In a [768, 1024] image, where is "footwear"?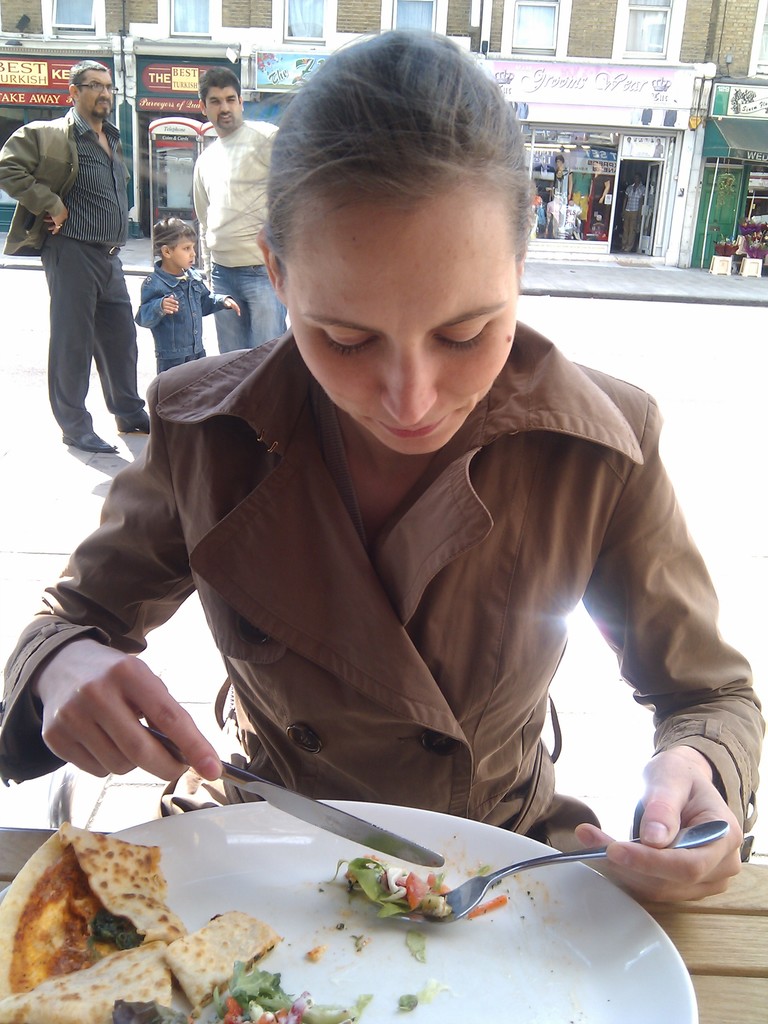
select_region(119, 408, 156, 435).
